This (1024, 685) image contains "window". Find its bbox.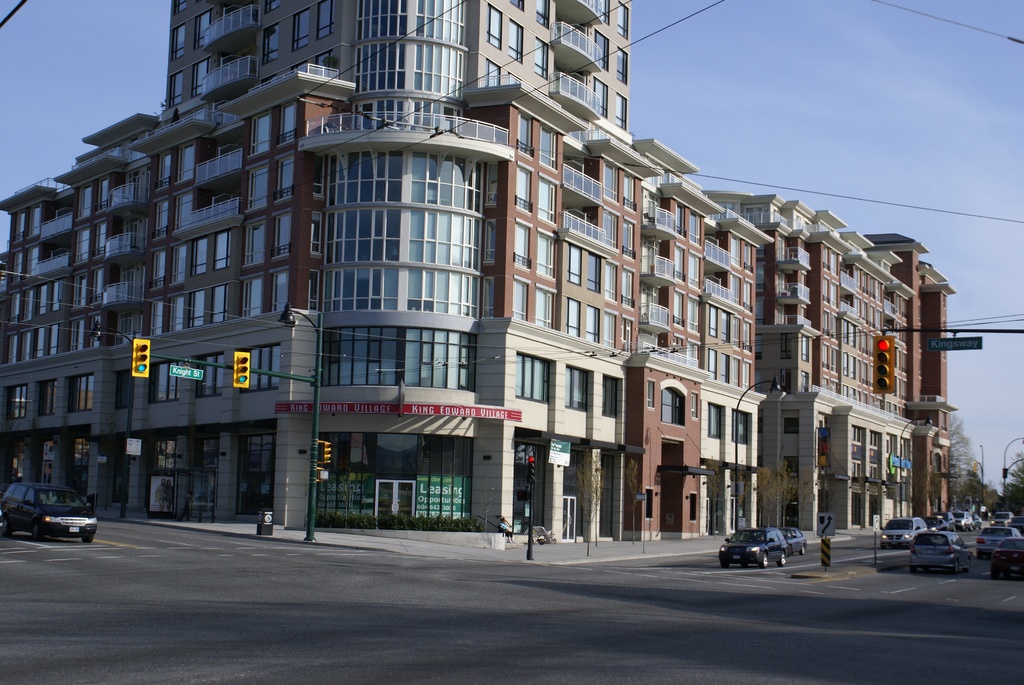
<bbox>625, 317, 633, 356</bbox>.
